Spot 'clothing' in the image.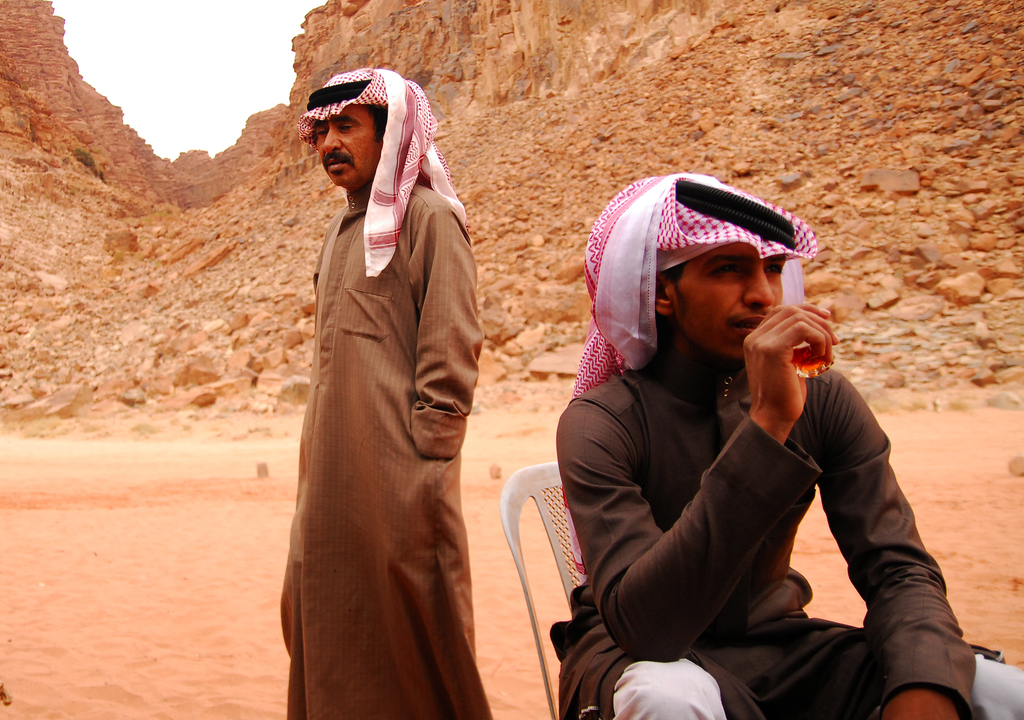
'clothing' found at <region>556, 362, 1019, 719</region>.
